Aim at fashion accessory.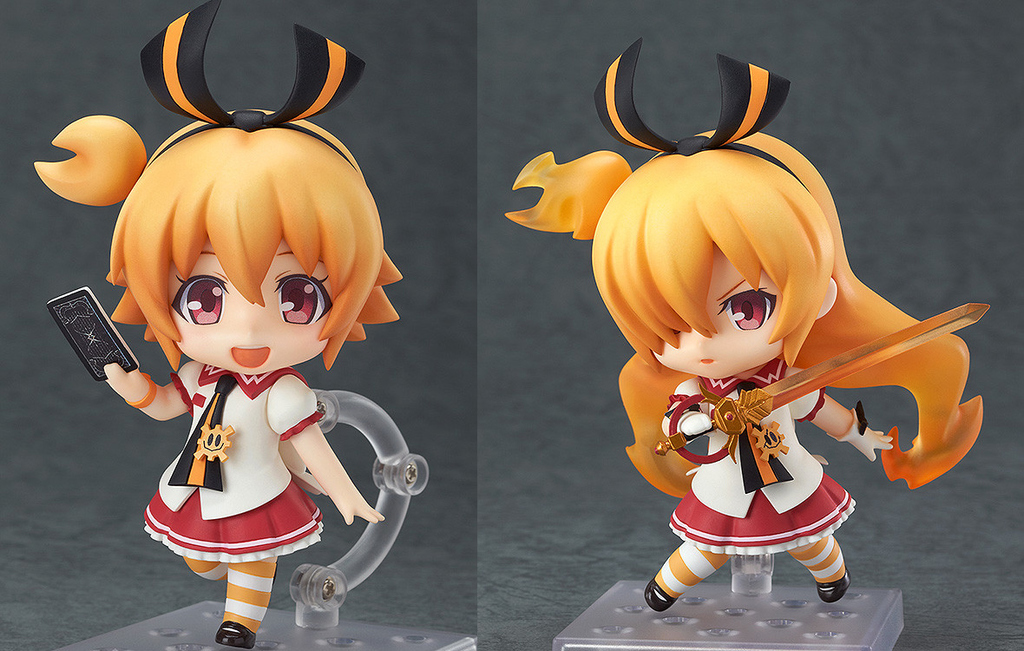
Aimed at [left=148, top=0, right=364, bottom=172].
